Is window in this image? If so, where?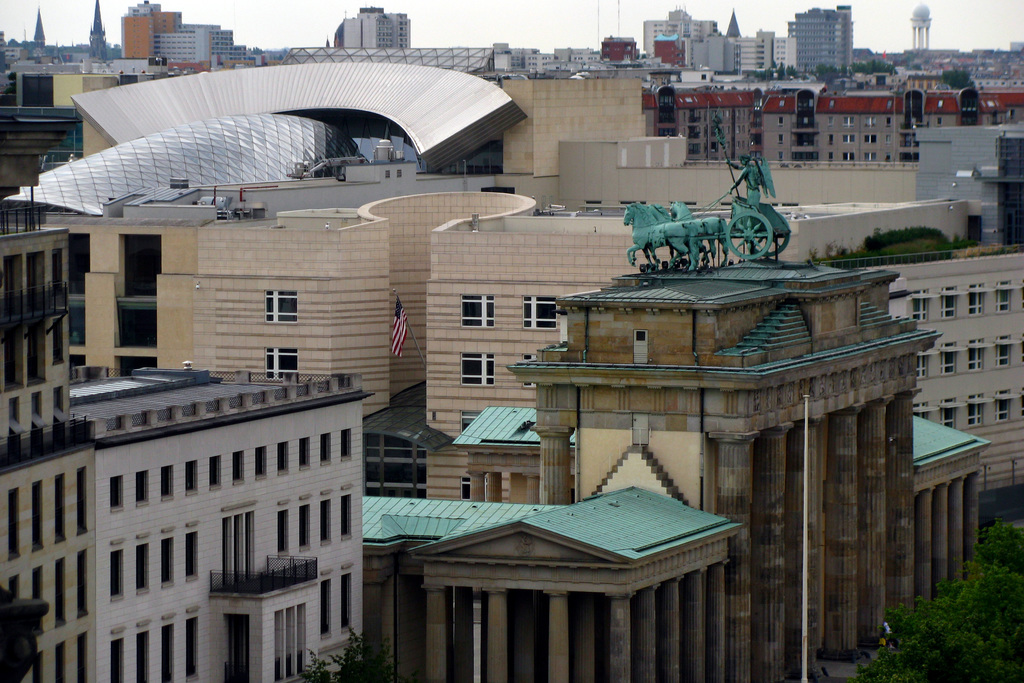
Yes, at [58, 387, 63, 431].
